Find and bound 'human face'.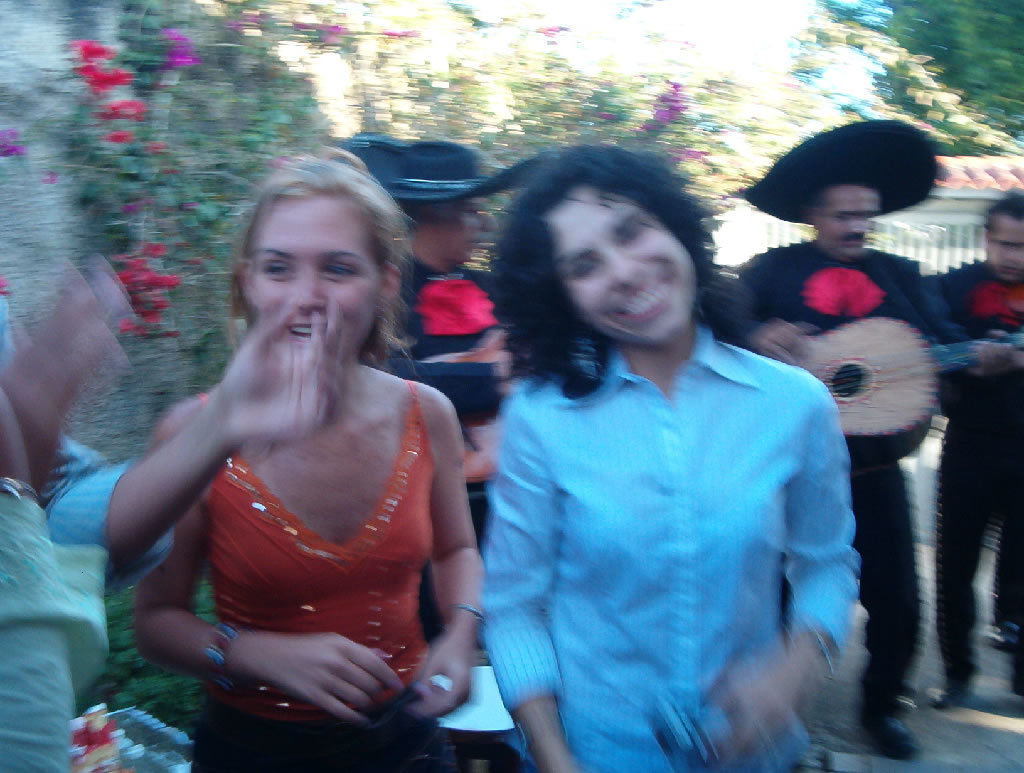
Bound: left=821, top=187, right=883, bottom=252.
